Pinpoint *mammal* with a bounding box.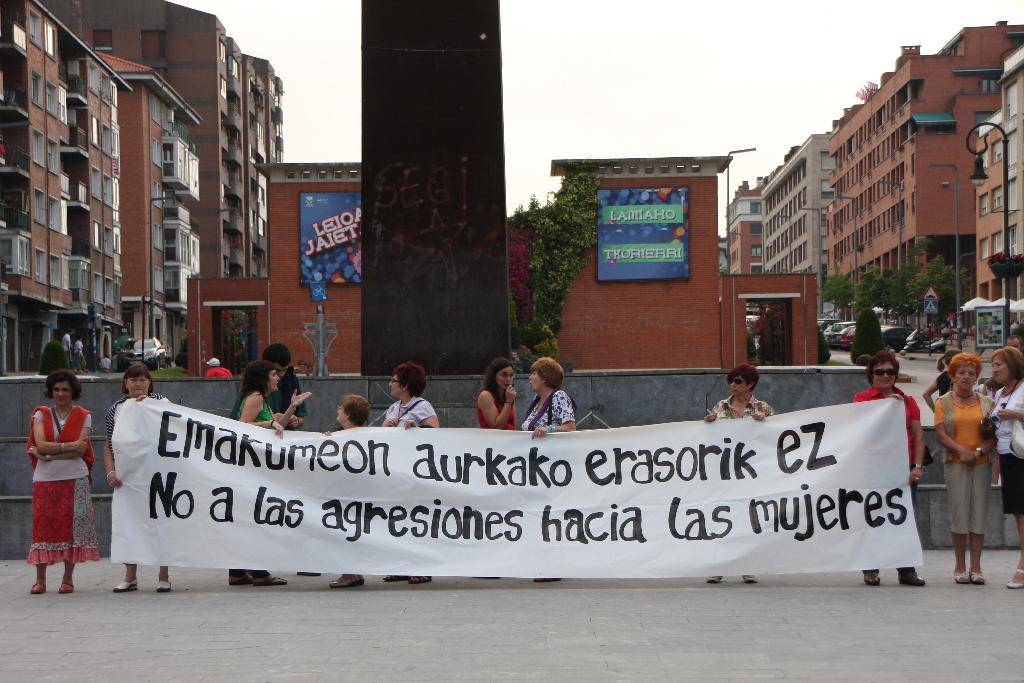
521/357/576/584.
